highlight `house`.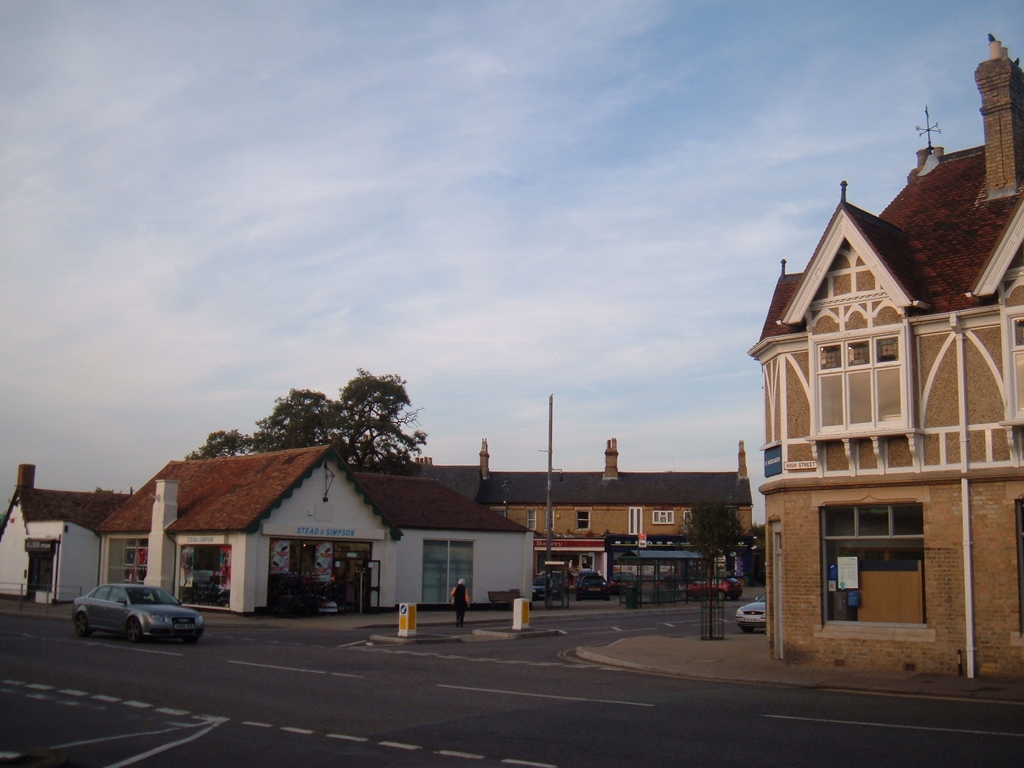
Highlighted region: [left=750, top=22, right=1023, bottom=664].
